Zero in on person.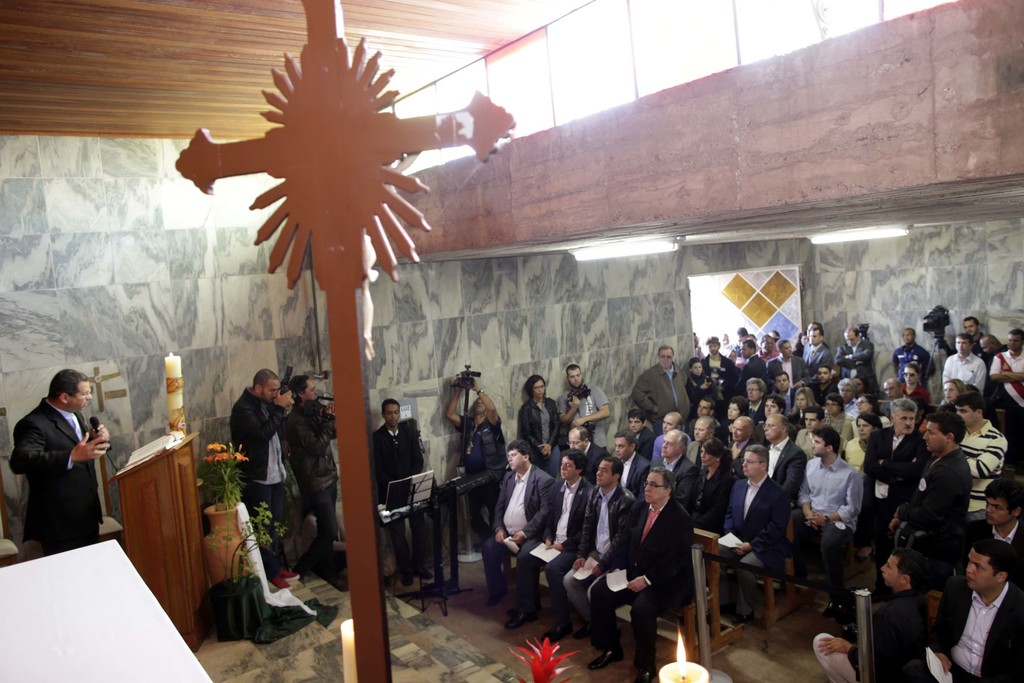
Zeroed in: 701:338:737:370.
